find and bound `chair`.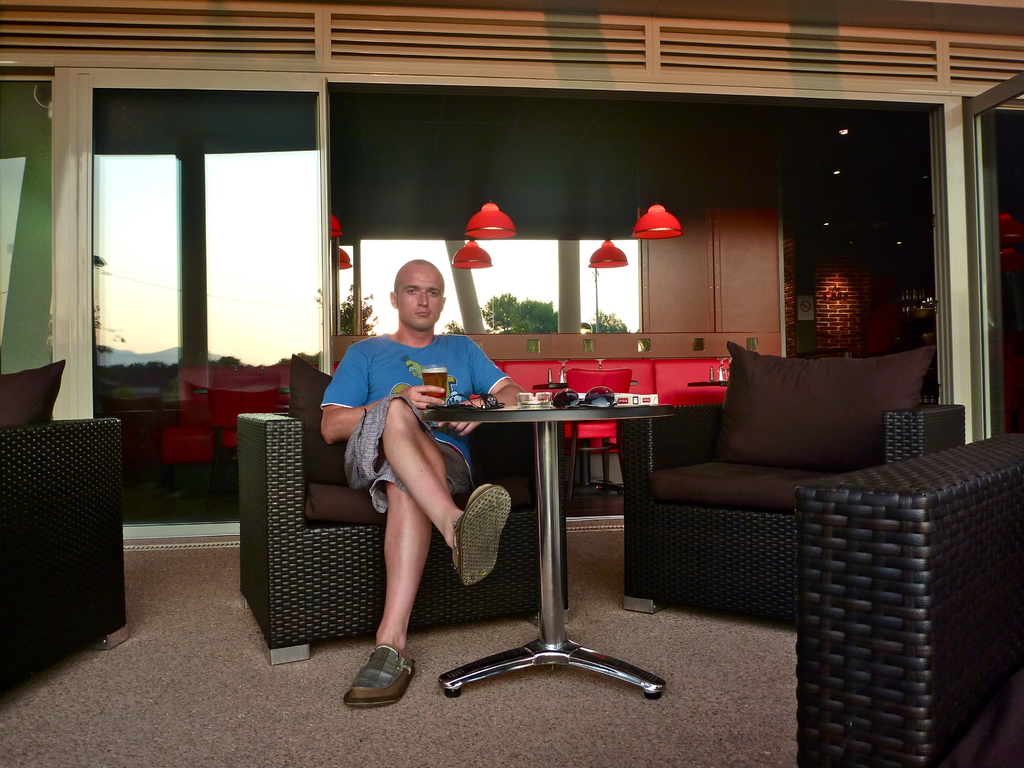
Bound: locate(793, 433, 1023, 767).
